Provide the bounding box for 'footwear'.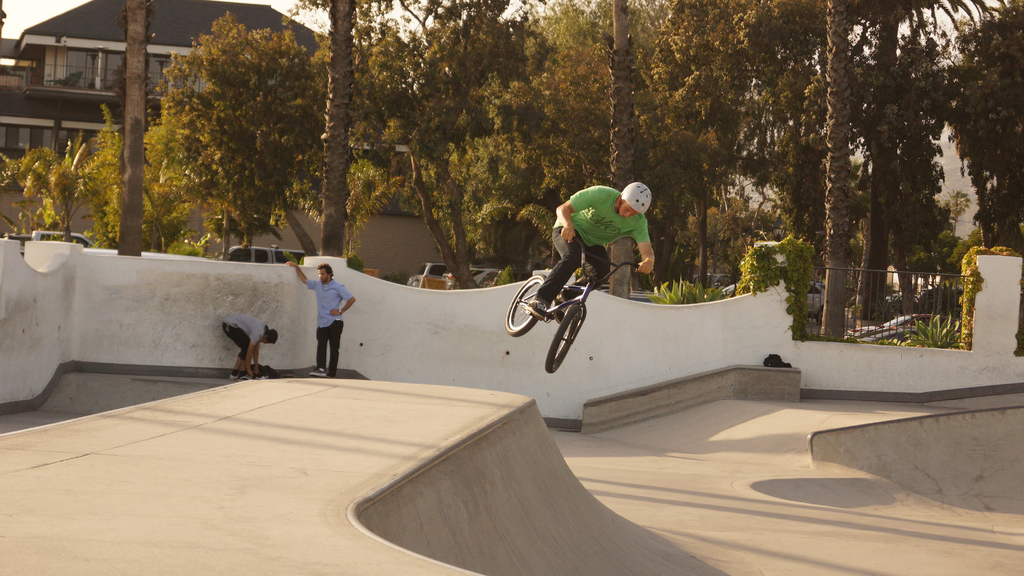
[226,371,238,383].
